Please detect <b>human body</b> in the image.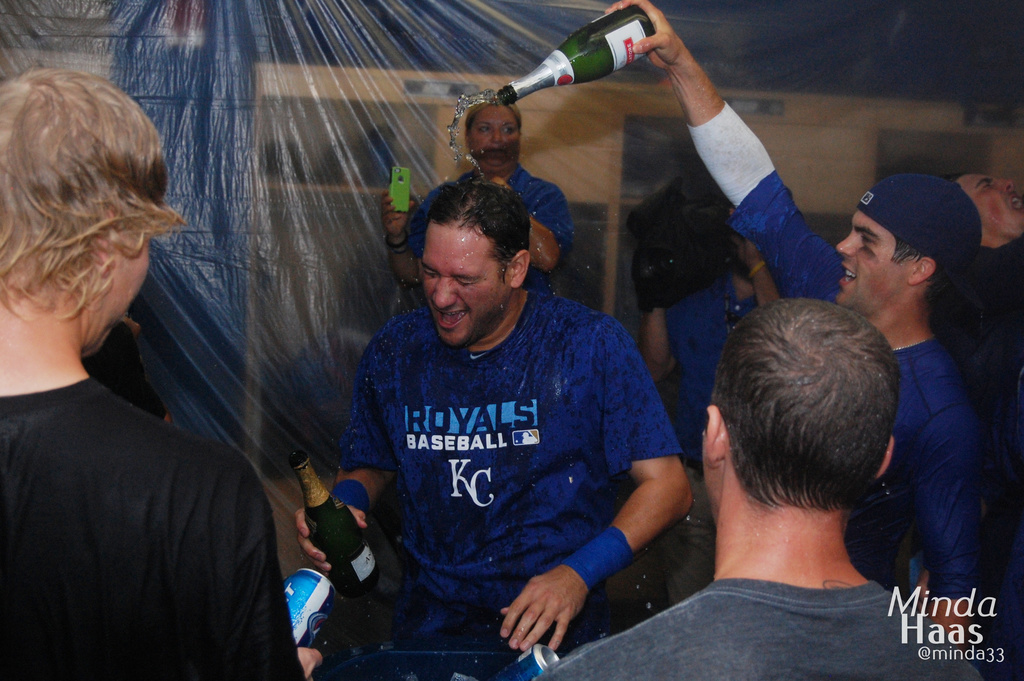
540/524/984/680.
